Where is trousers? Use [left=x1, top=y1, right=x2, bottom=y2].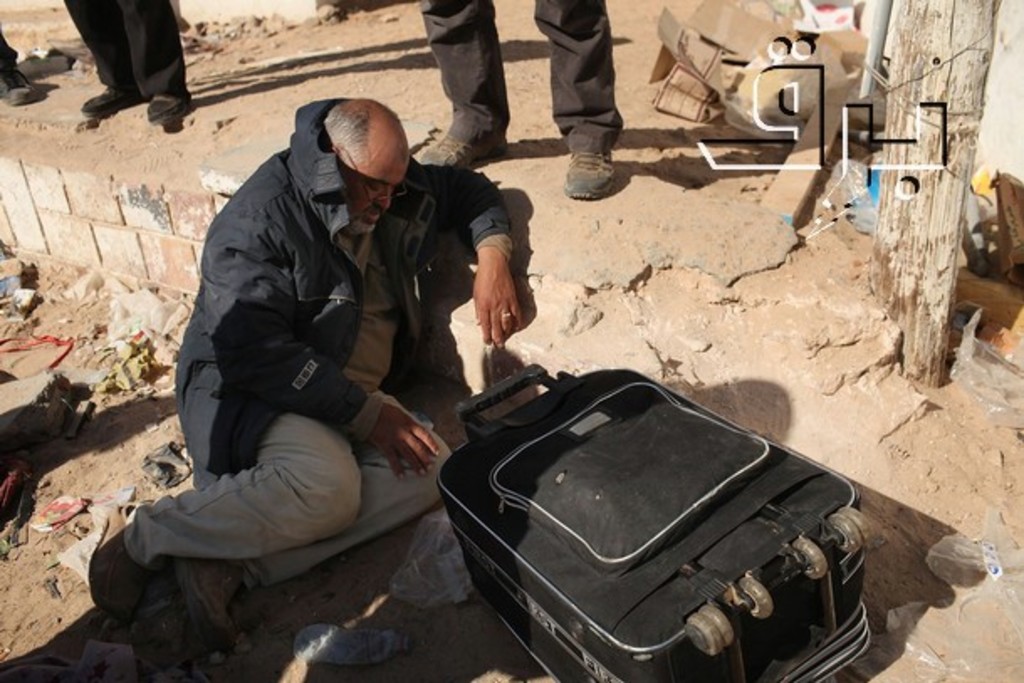
[left=123, top=408, right=452, bottom=587].
